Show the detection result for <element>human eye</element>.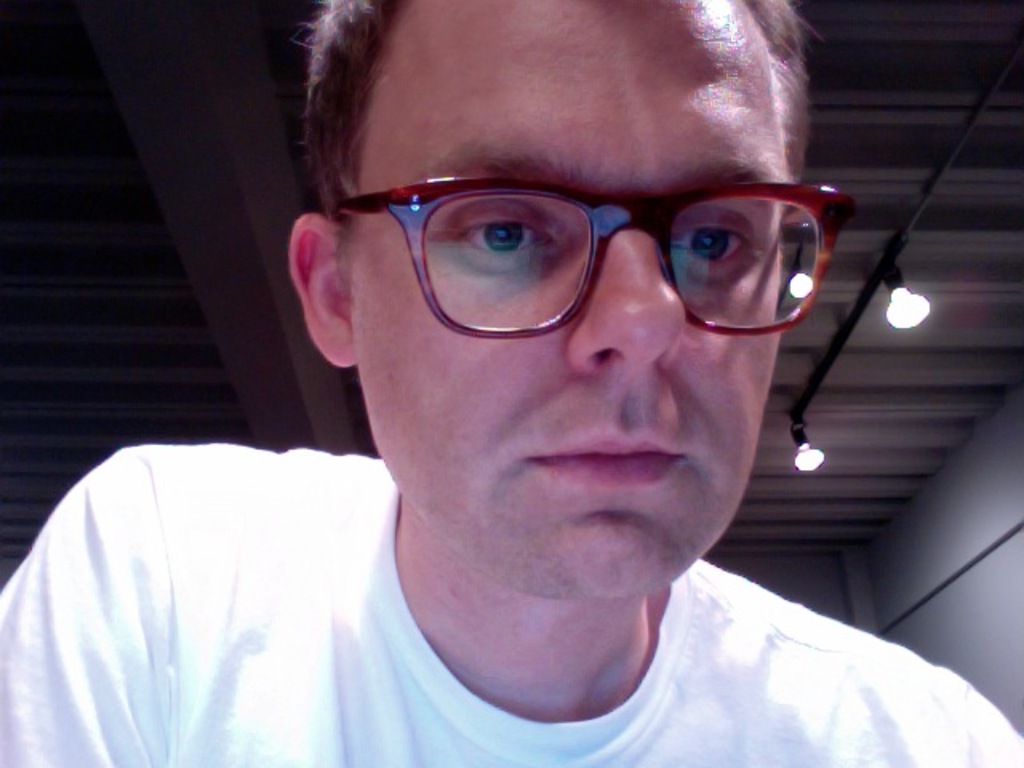
669 214 754 277.
